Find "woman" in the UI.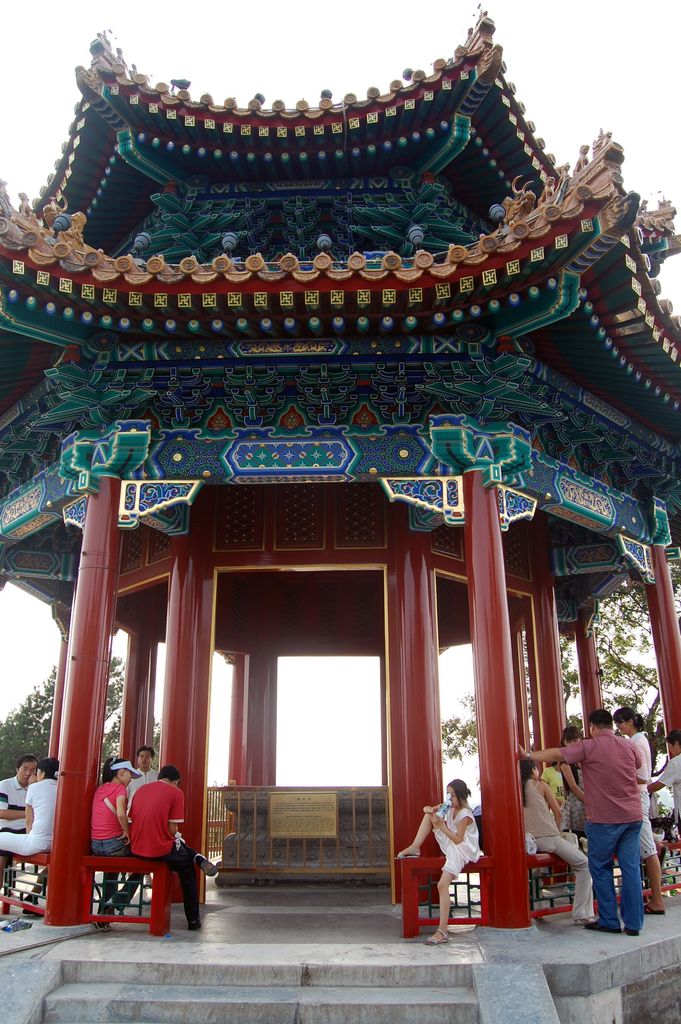
UI element at bbox(516, 762, 592, 926).
